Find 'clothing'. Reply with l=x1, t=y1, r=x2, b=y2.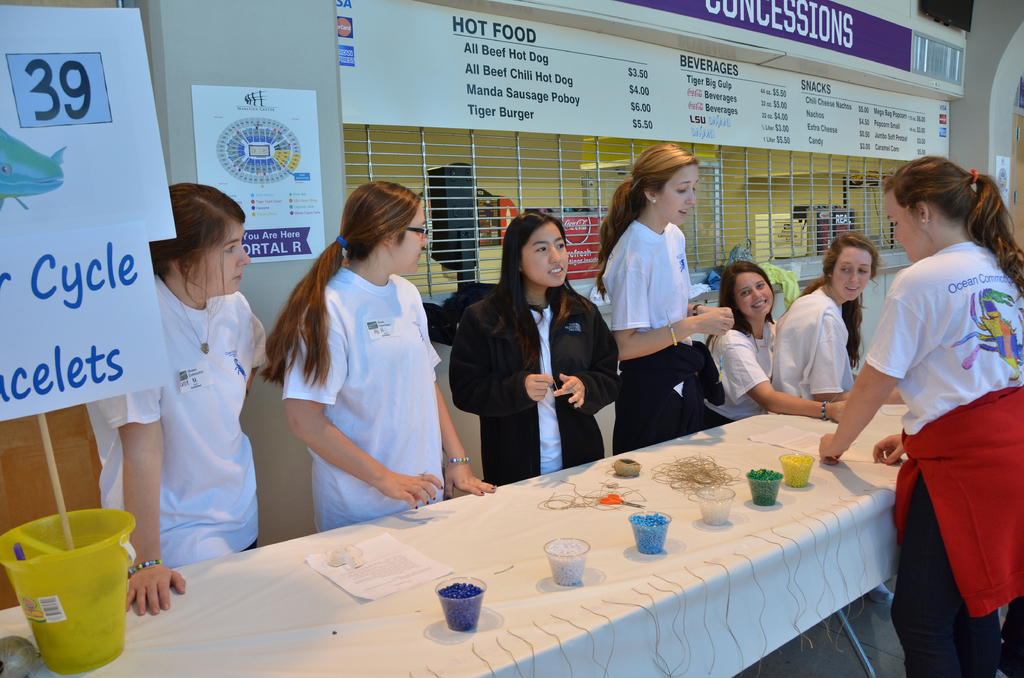
l=598, t=221, r=721, b=451.
